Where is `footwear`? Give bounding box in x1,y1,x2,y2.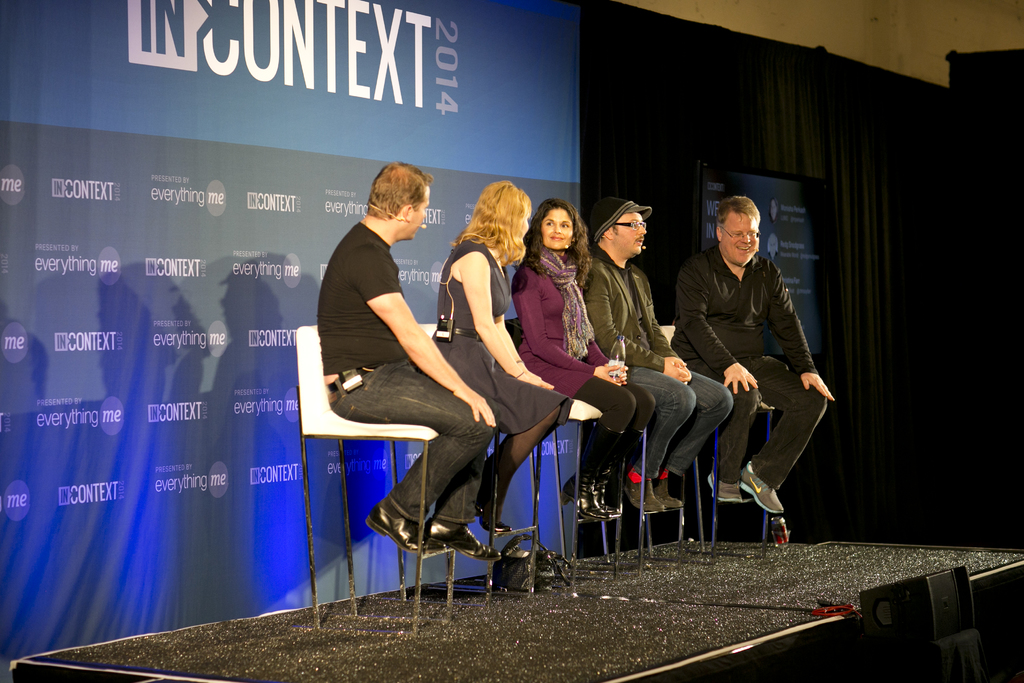
365,500,449,552.
